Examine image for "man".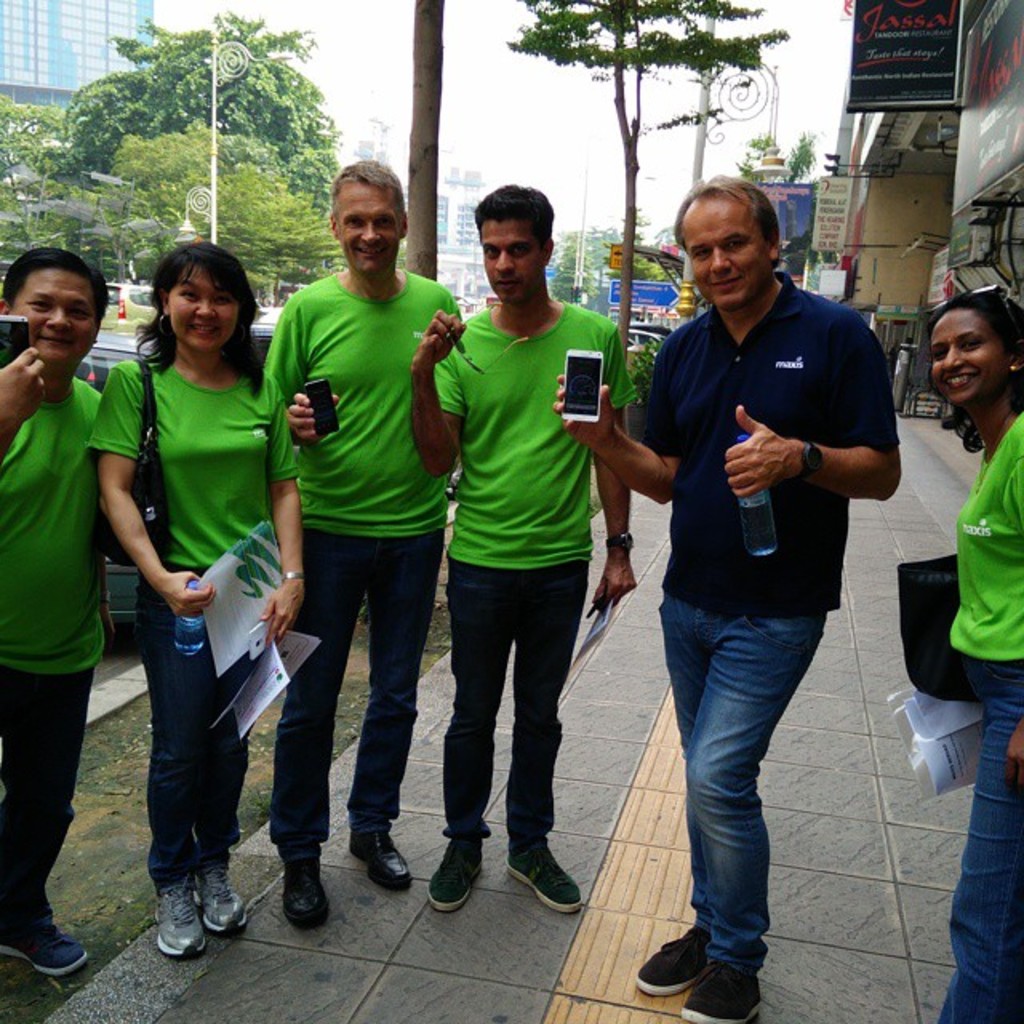
Examination result: l=605, t=179, r=909, b=976.
